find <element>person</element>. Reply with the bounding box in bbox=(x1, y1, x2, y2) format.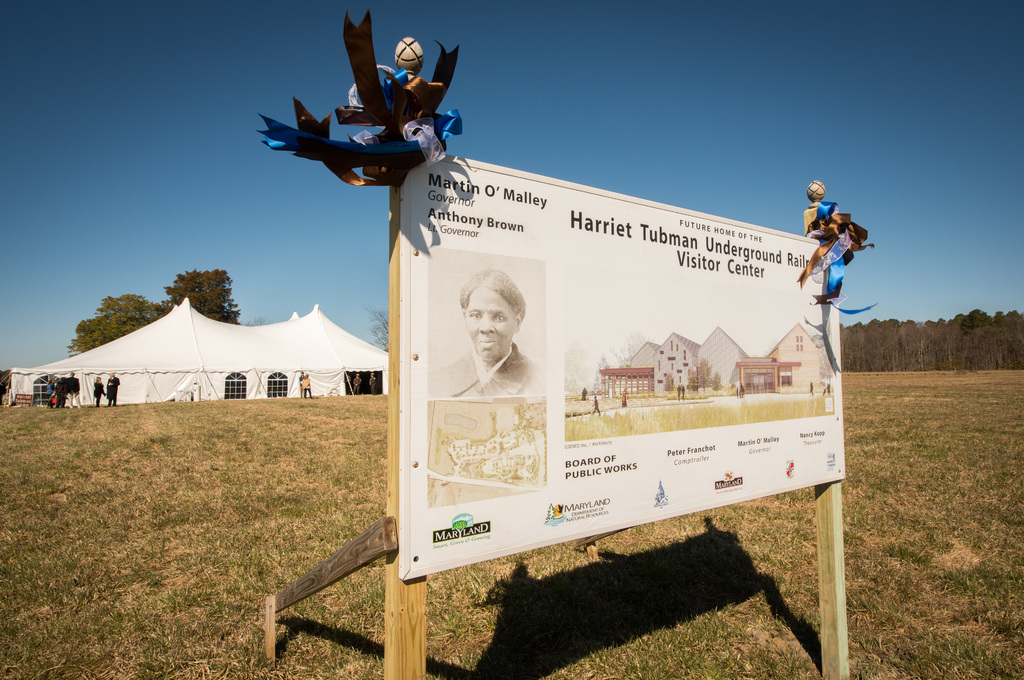
bbox=(107, 368, 118, 406).
